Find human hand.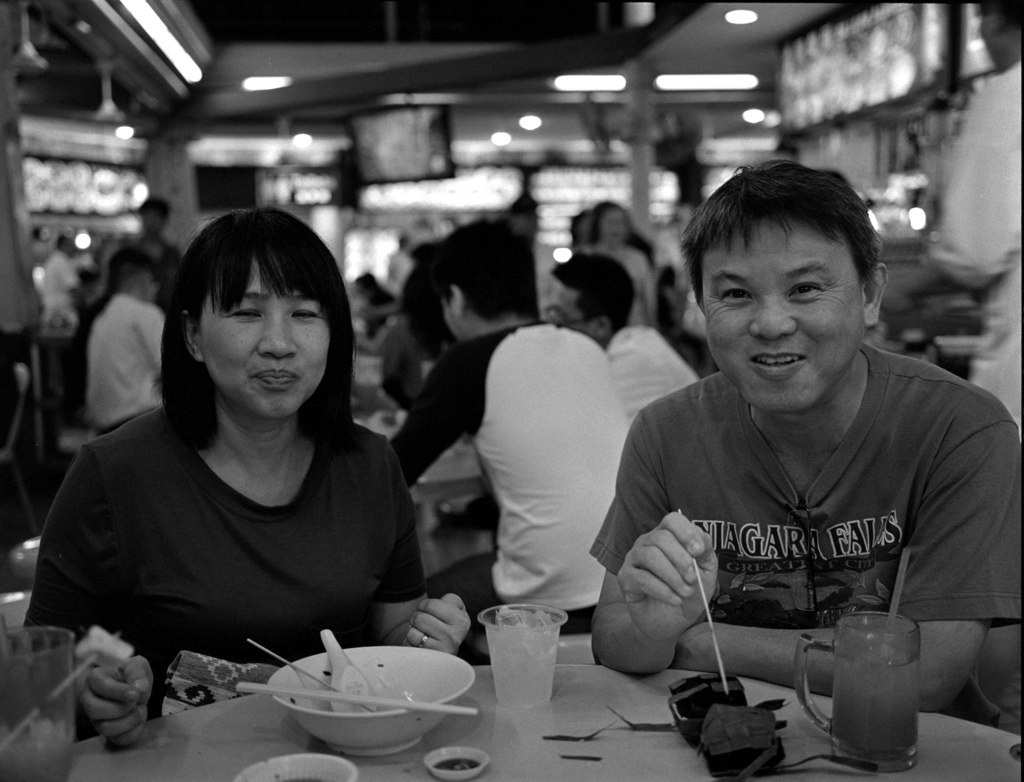
<region>403, 591, 473, 657</region>.
